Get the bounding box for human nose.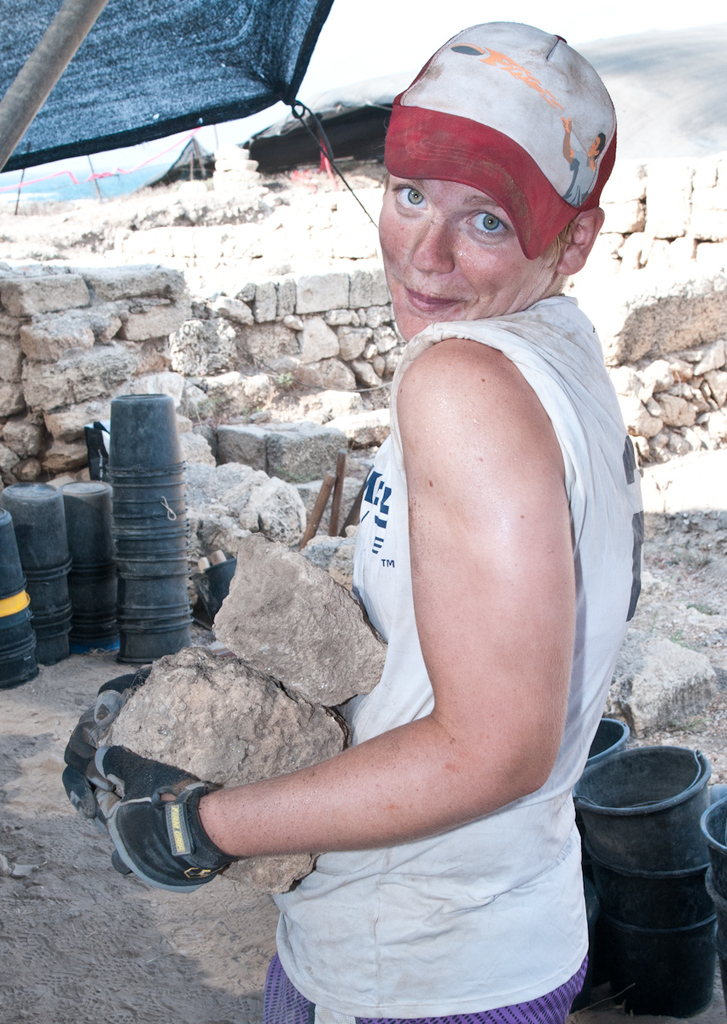
locate(409, 215, 453, 275).
